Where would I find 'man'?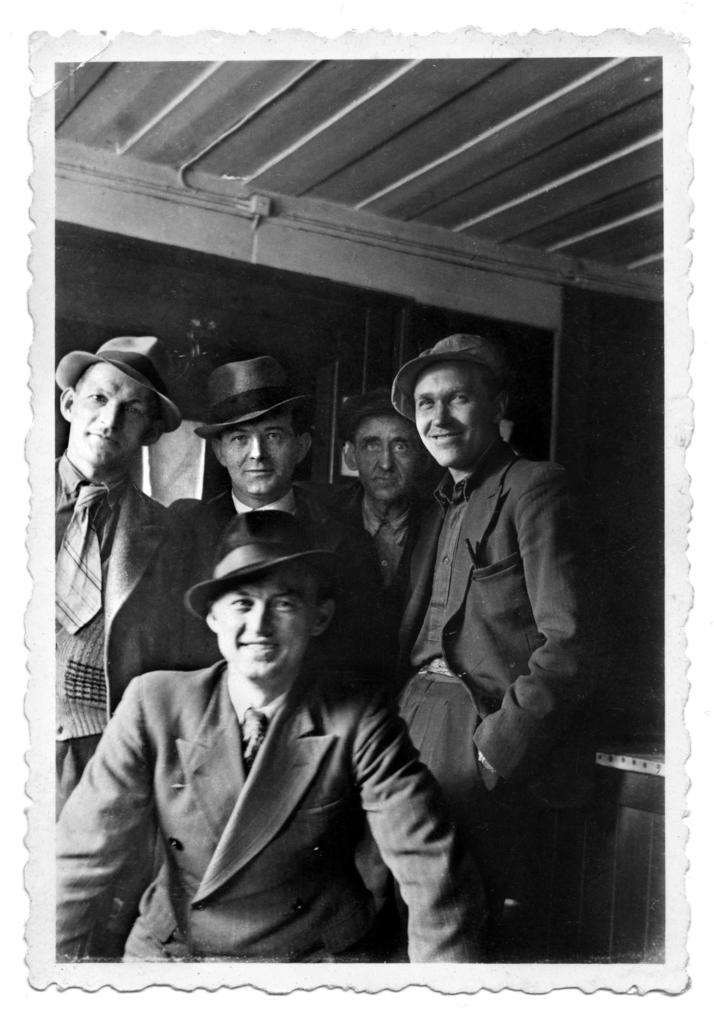
At [x1=328, y1=371, x2=451, y2=646].
